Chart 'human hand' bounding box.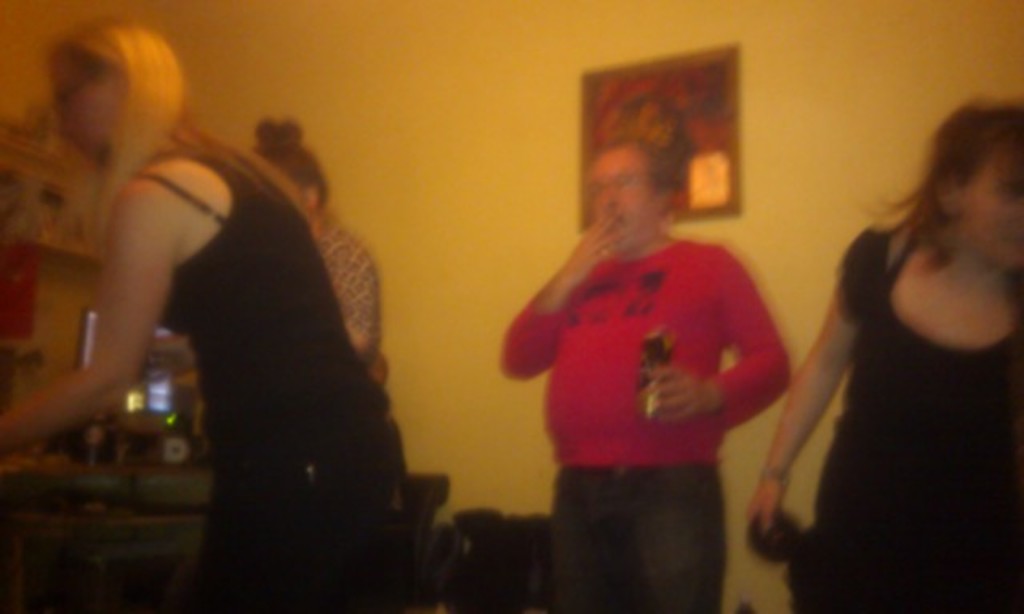
Charted: locate(558, 206, 627, 289).
